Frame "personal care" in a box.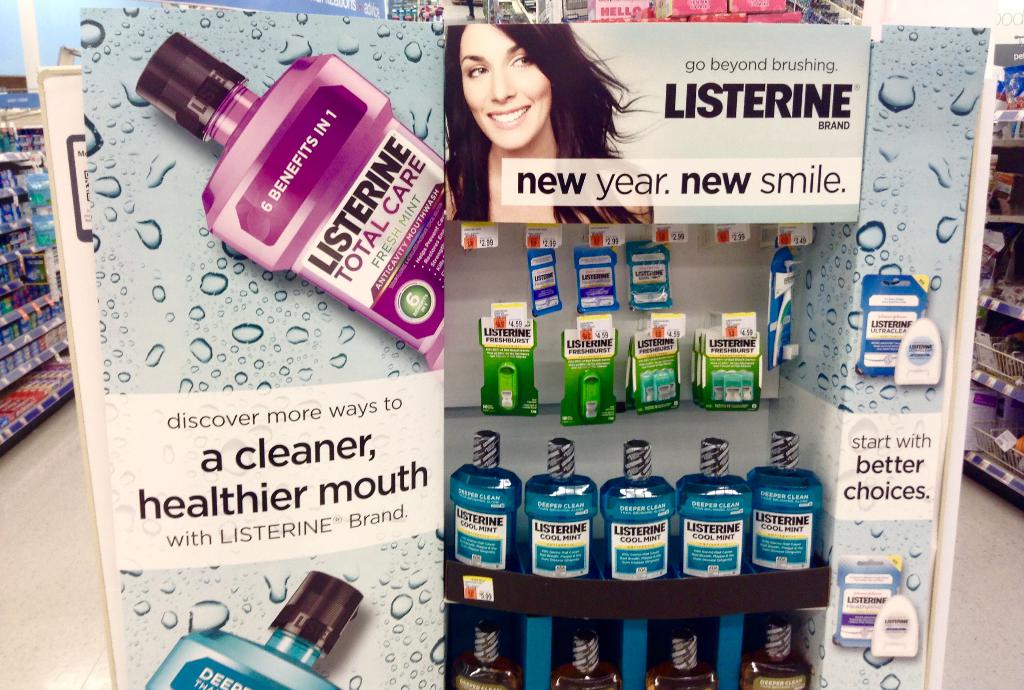
select_region(837, 555, 905, 649).
